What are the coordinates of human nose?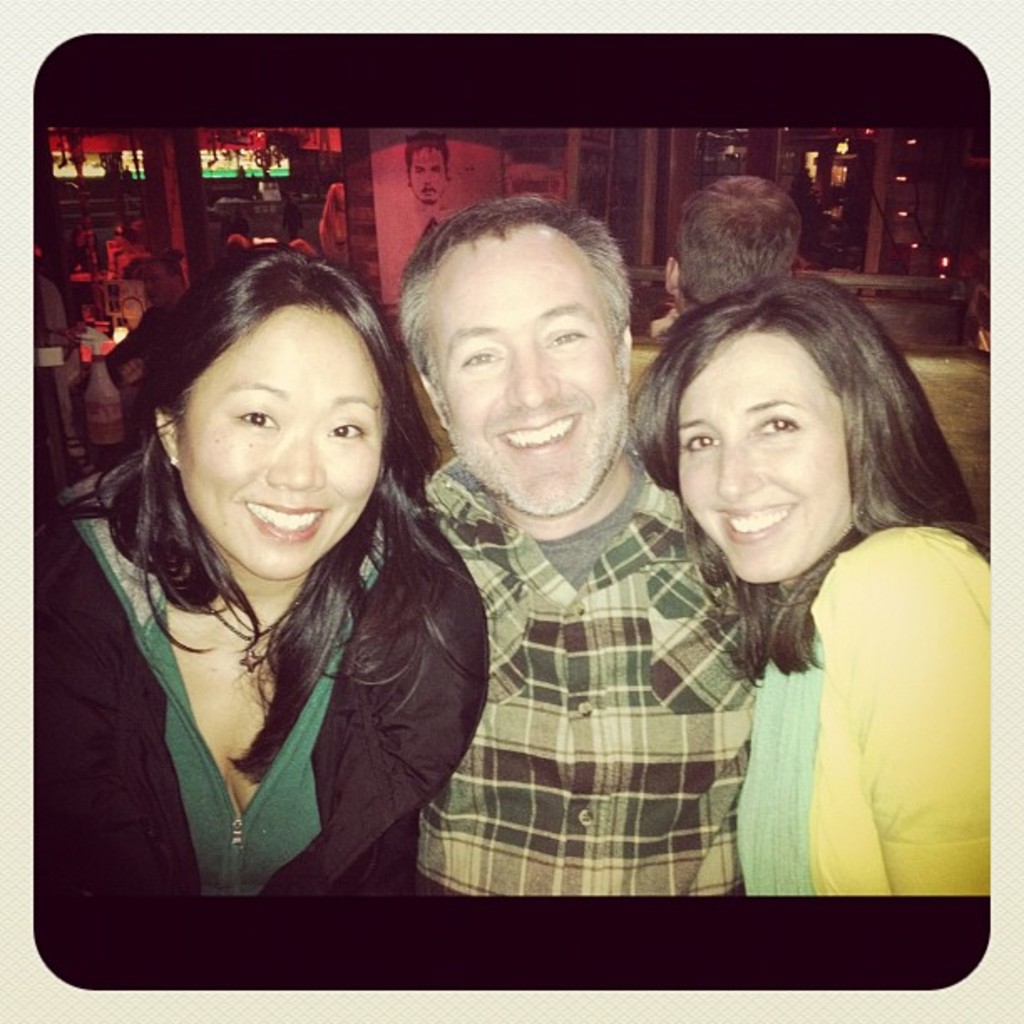
l=268, t=432, r=326, b=494.
